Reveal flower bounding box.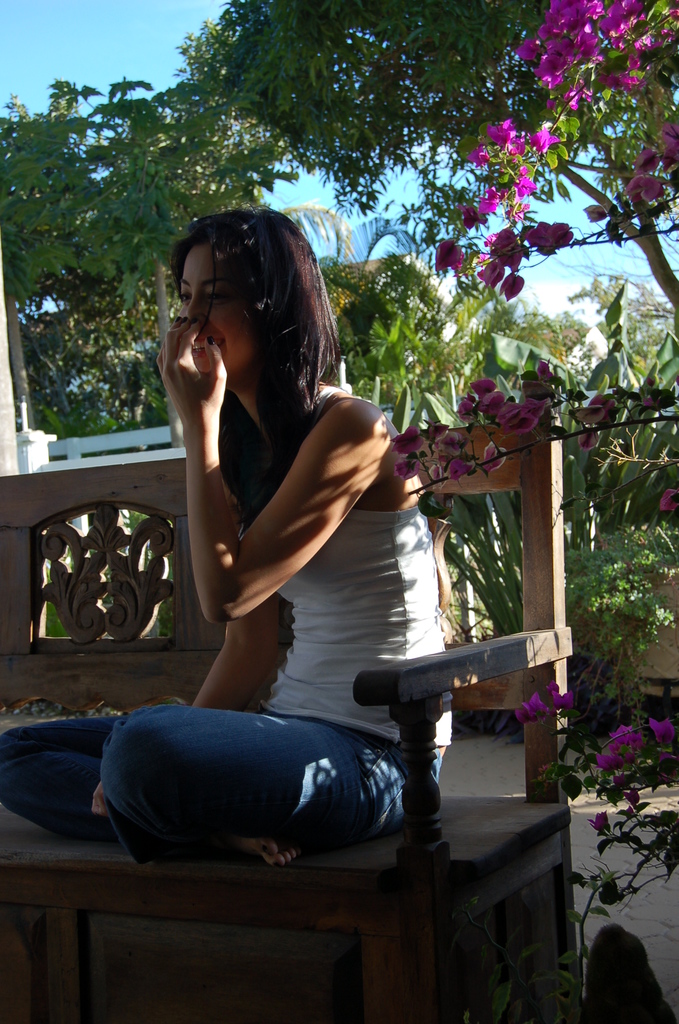
Revealed: [462, 166, 551, 217].
